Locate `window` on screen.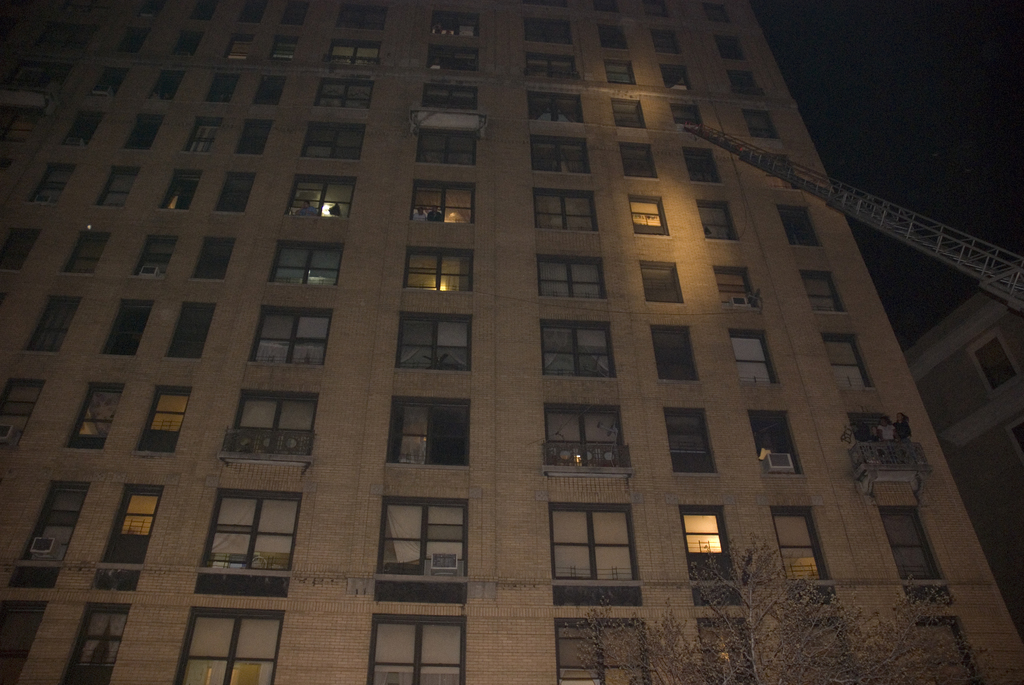
On screen at [722,70,768,100].
